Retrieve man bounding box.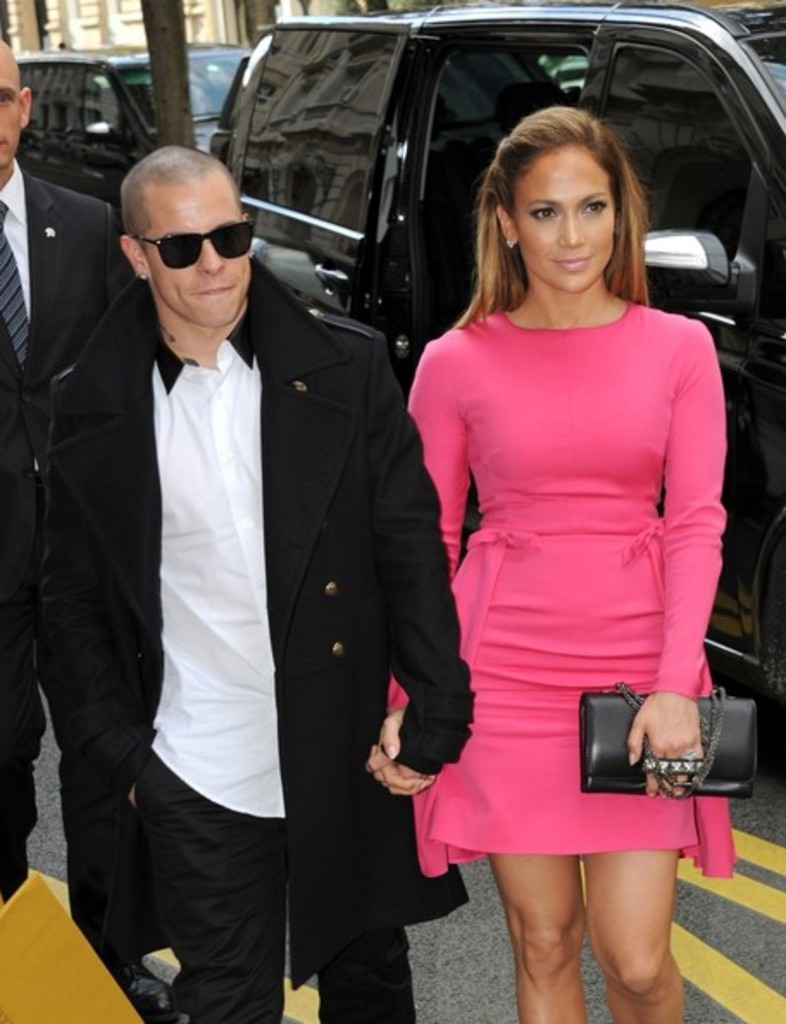
Bounding box: pyautogui.locateOnScreen(0, 26, 117, 900).
